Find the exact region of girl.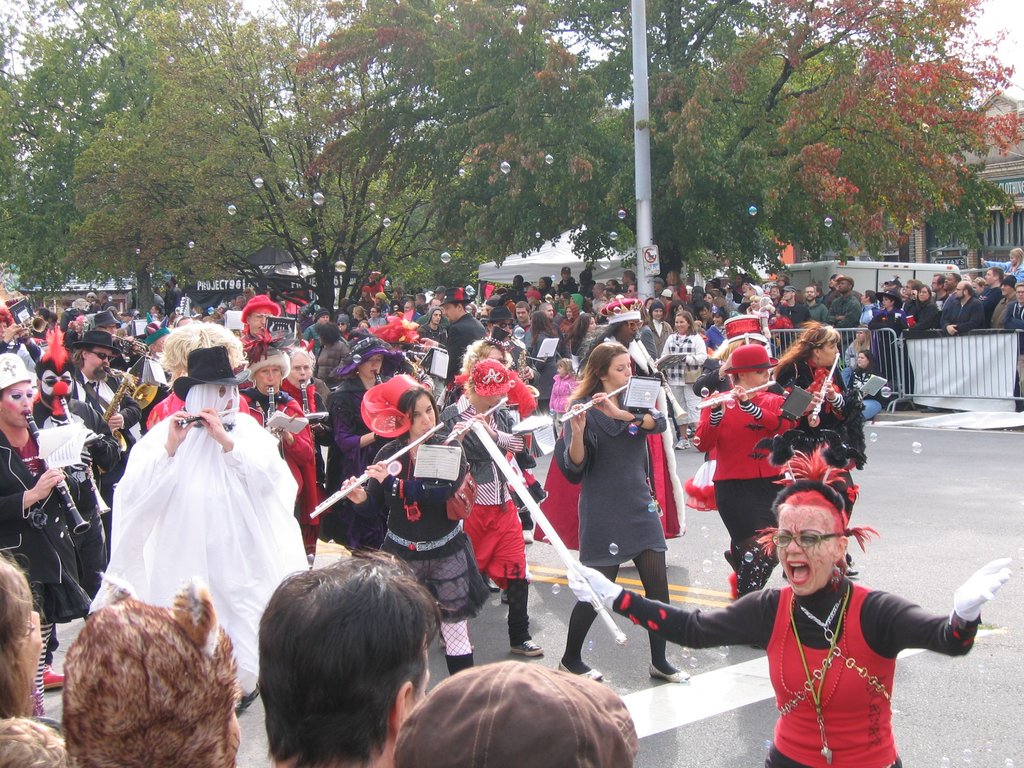
Exact region: bbox=[358, 285, 374, 317].
